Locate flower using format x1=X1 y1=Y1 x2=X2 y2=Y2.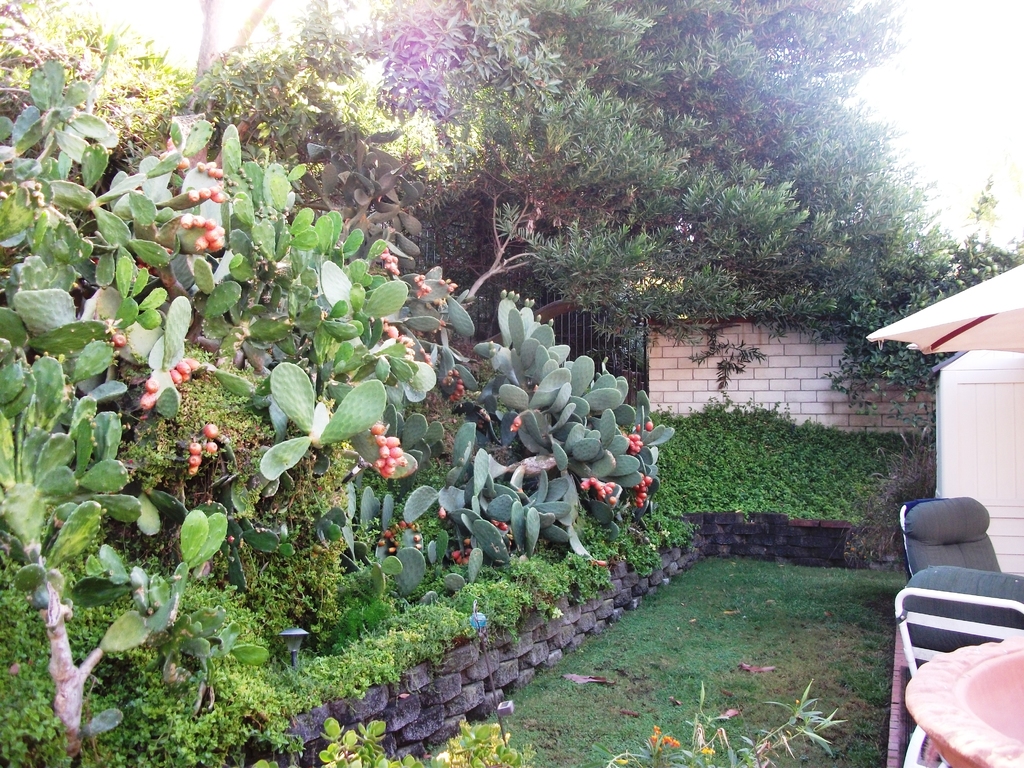
x1=144 y1=375 x2=163 y2=393.
